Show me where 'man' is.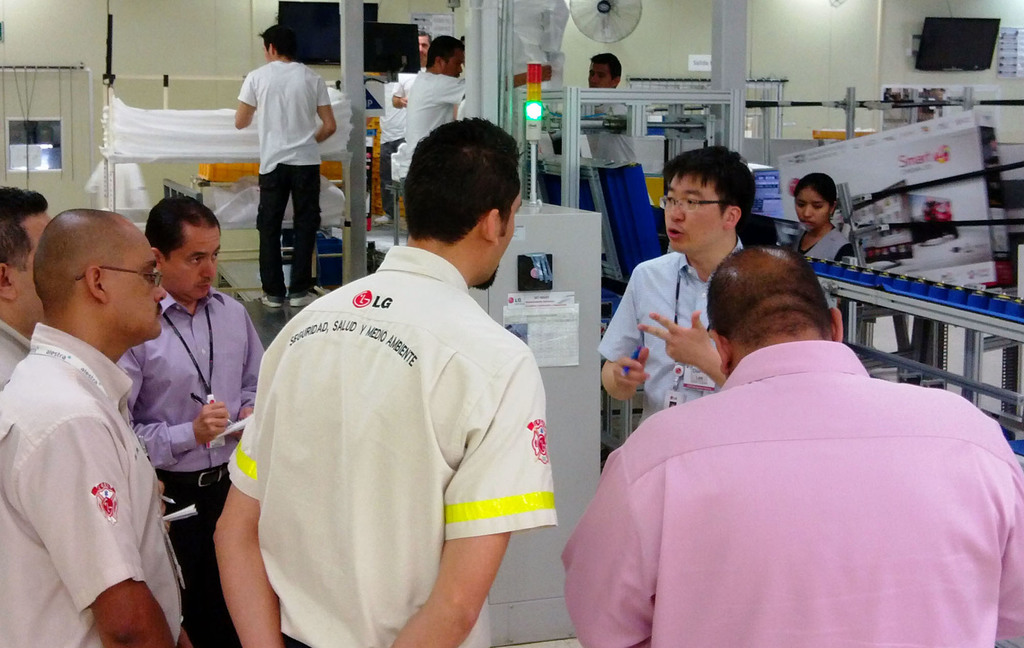
'man' is at rect(559, 247, 1023, 647).
